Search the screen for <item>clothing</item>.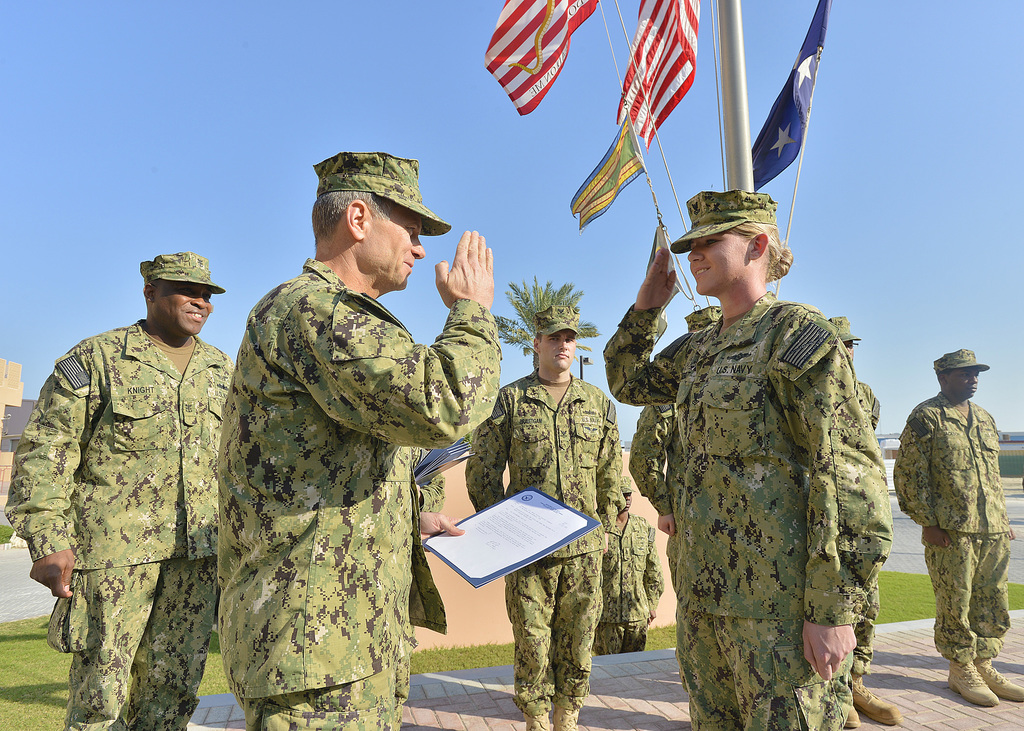
Found at 594 515 665 668.
